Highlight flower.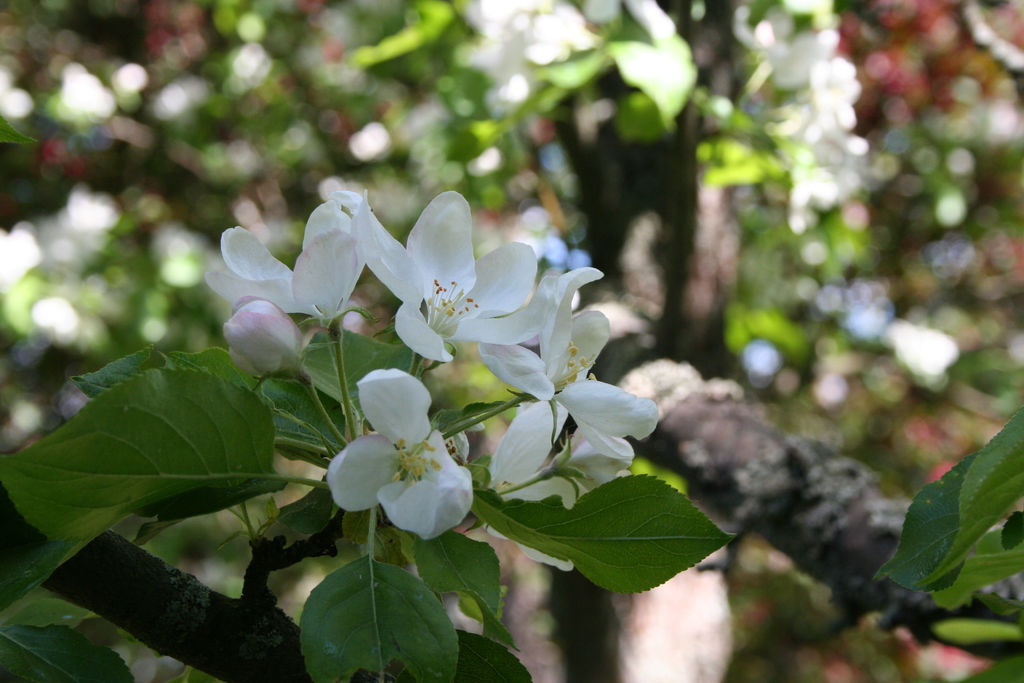
Highlighted region: 561,425,631,492.
